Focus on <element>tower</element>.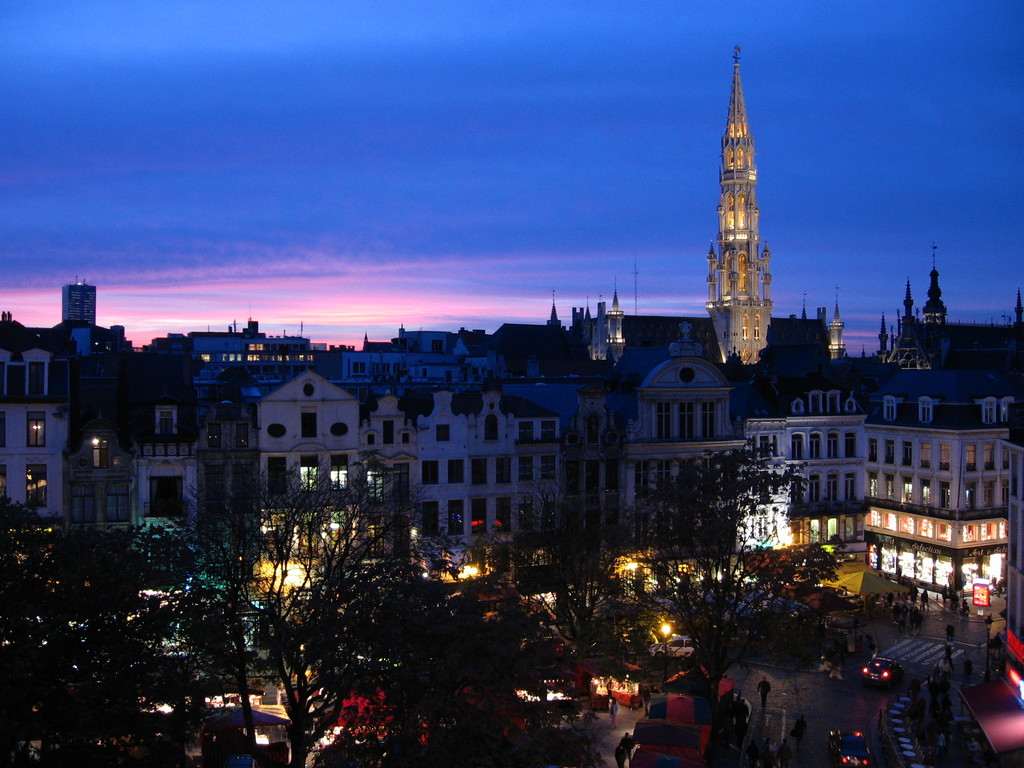
Focused at (707,47,773,365).
